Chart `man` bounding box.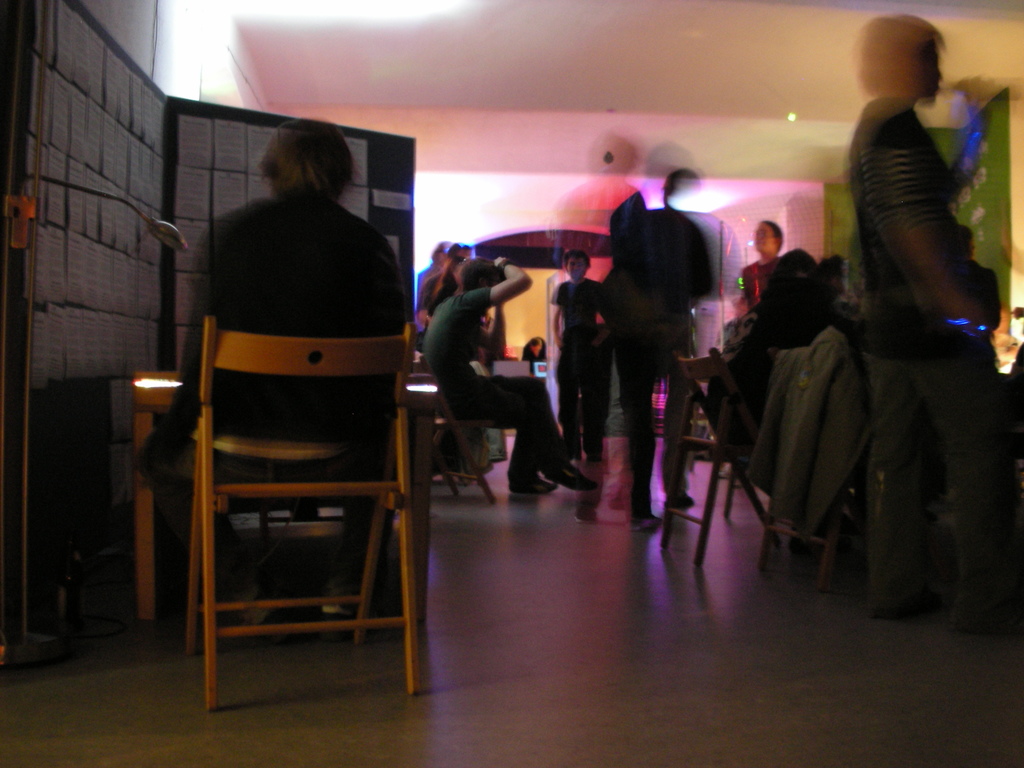
Charted: bbox=(599, 166, 726, 527).
